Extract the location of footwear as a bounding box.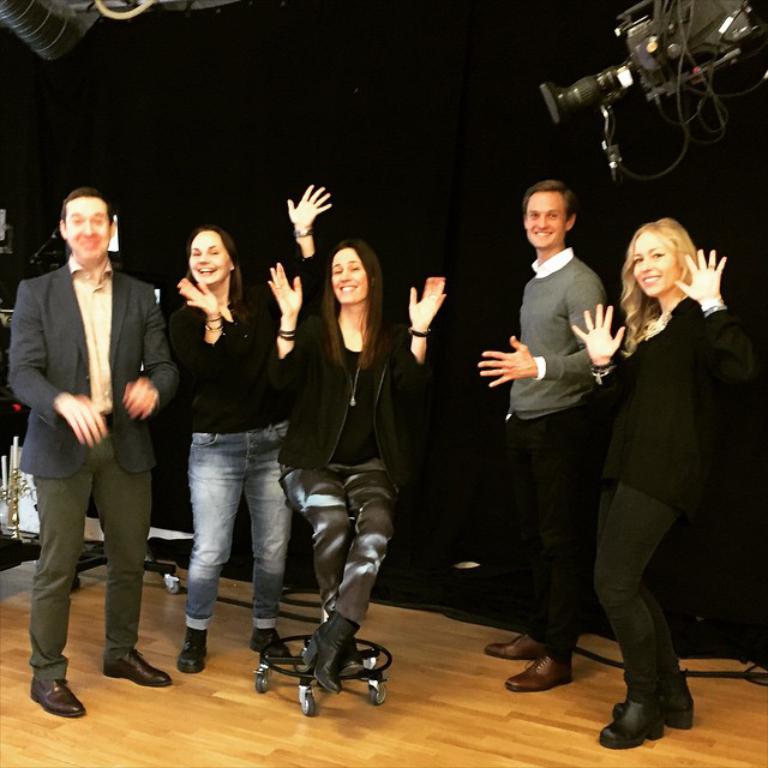
select_region(630, 688, 697, 726).
